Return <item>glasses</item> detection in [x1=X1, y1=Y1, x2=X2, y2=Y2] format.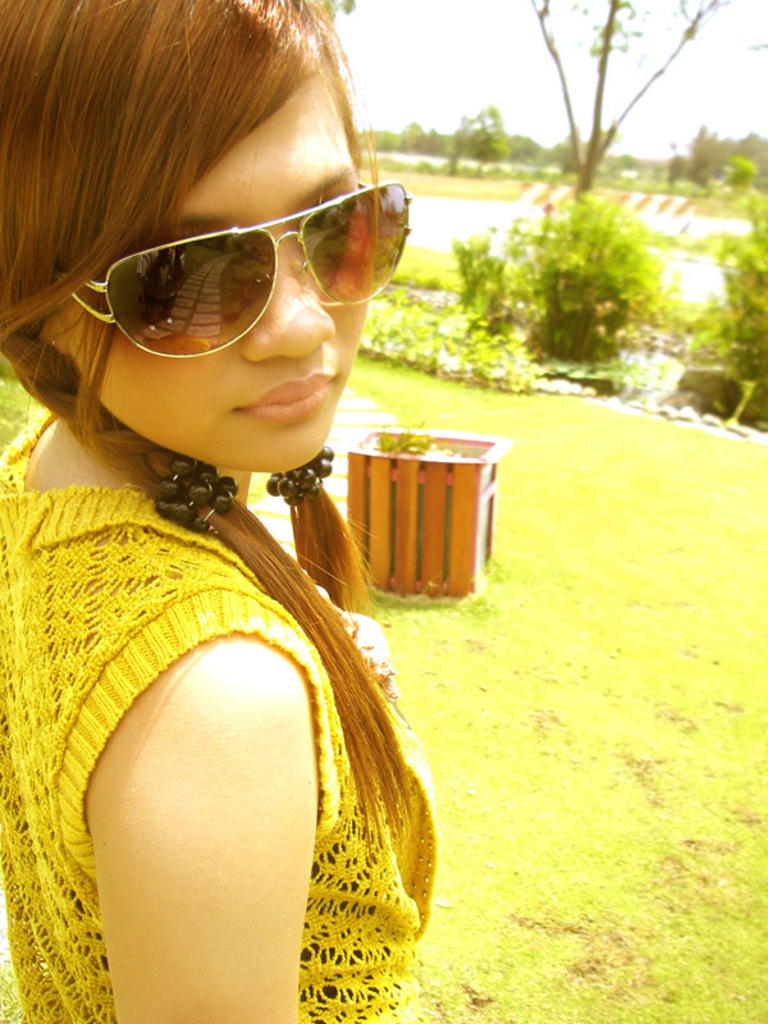
[x1=70, y1=177, x2=408, y2=349].
